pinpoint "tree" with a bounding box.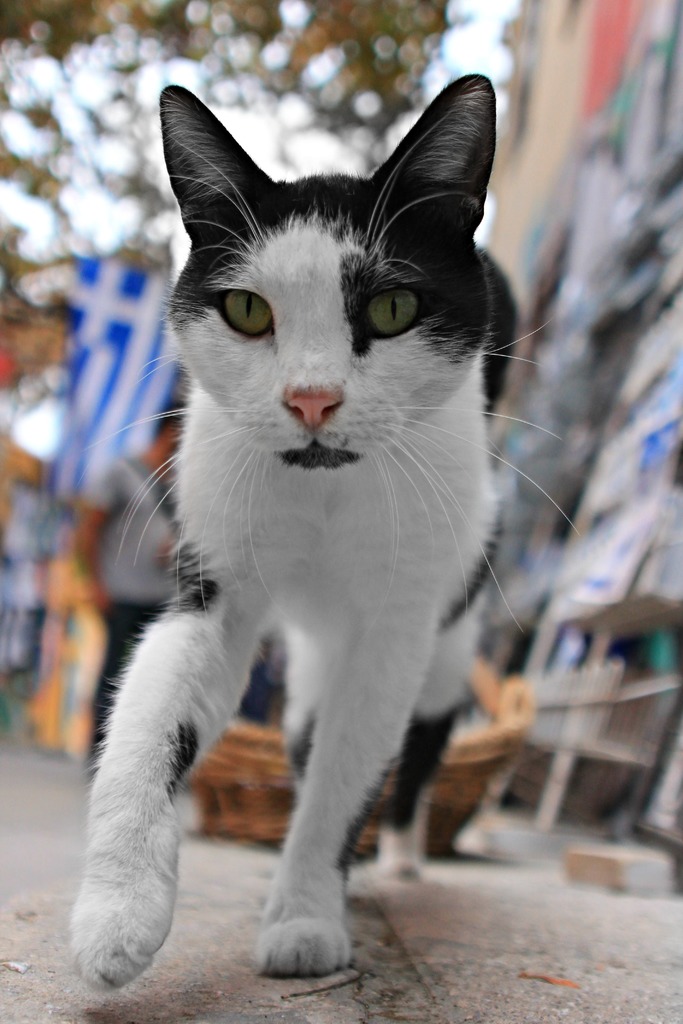
pyautogui.locateOnScreen(0, 0, 457, 340).
